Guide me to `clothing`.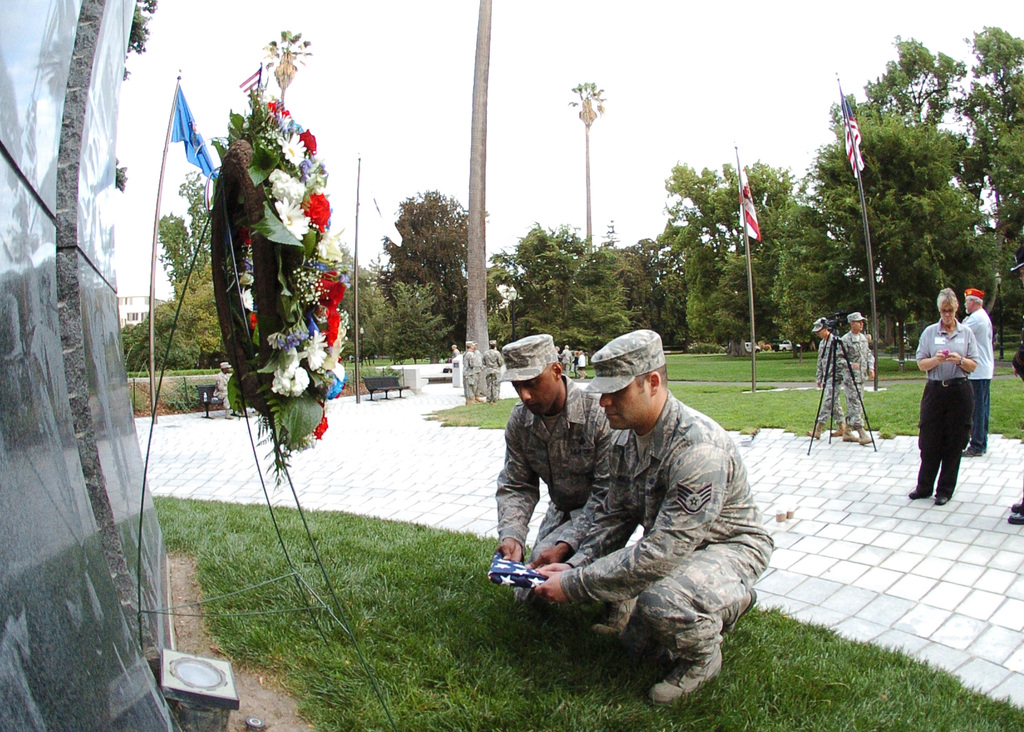
Guidance: 920/316/980/501.
